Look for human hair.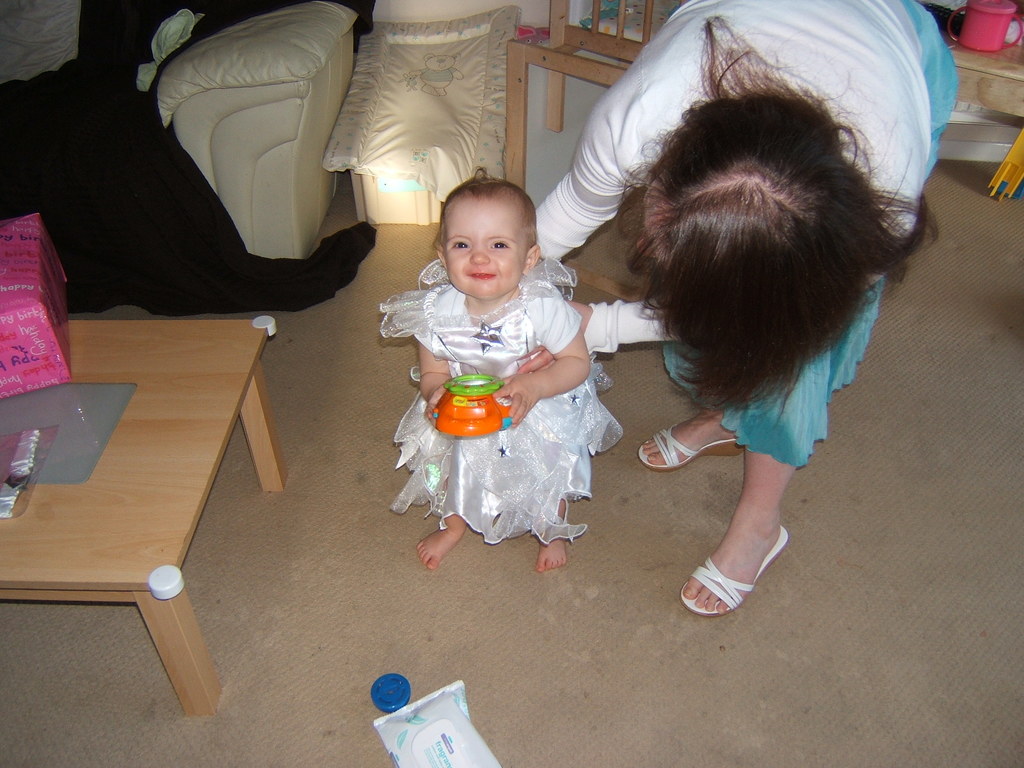
Found: 612:45:938:423.
